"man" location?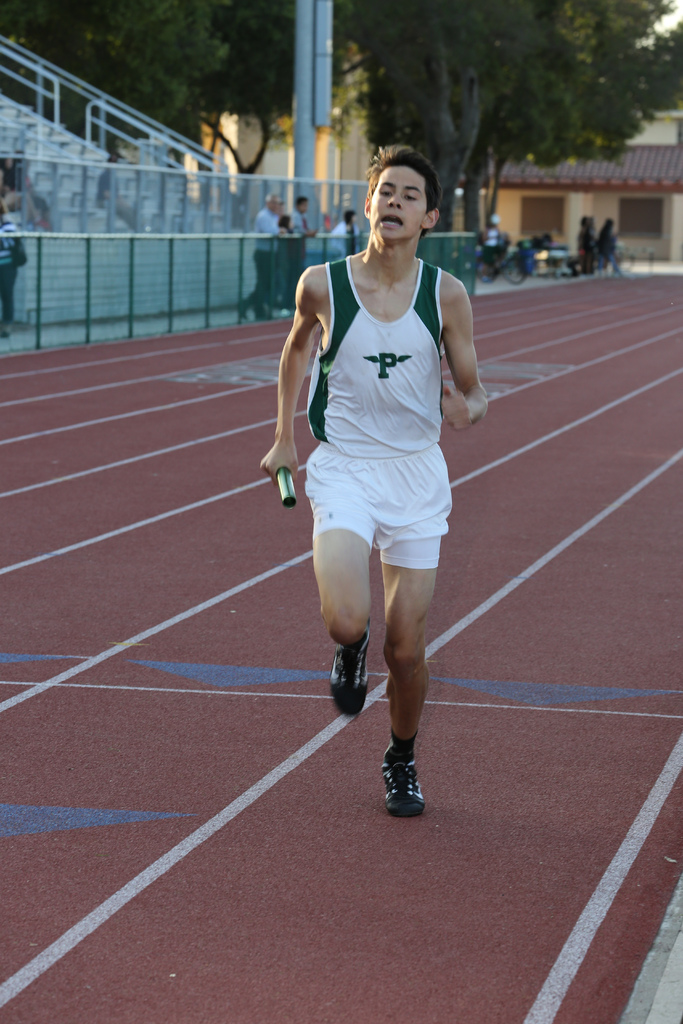
{"left": 238, "top": 188, "right": 282, "bottom": 328}
